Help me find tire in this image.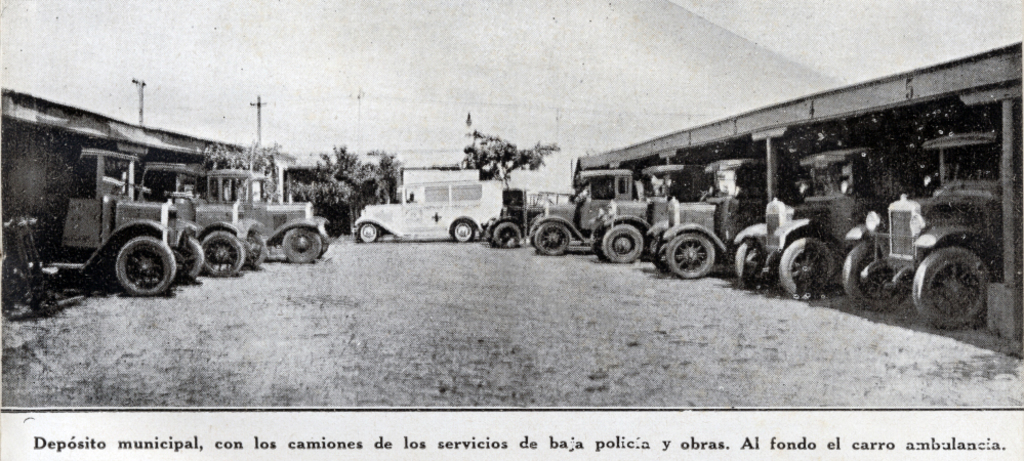
Found it: left=737, top=237, right=760, bottom=286.
